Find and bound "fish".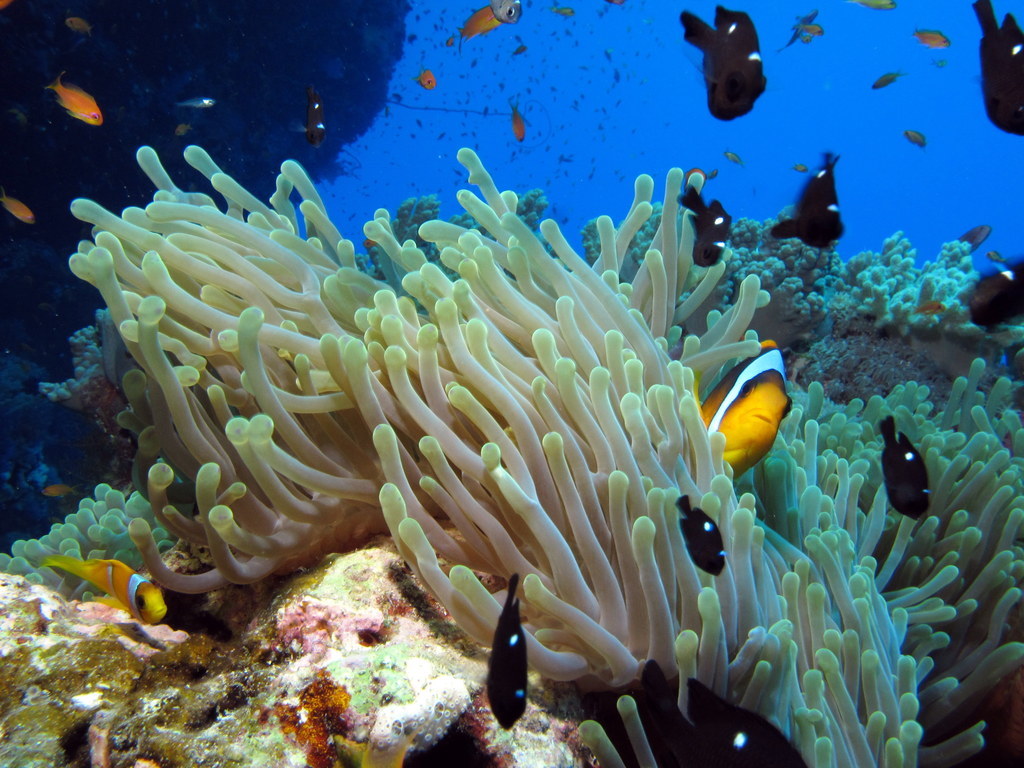
Bound: region(0, 191, 37, 225).
